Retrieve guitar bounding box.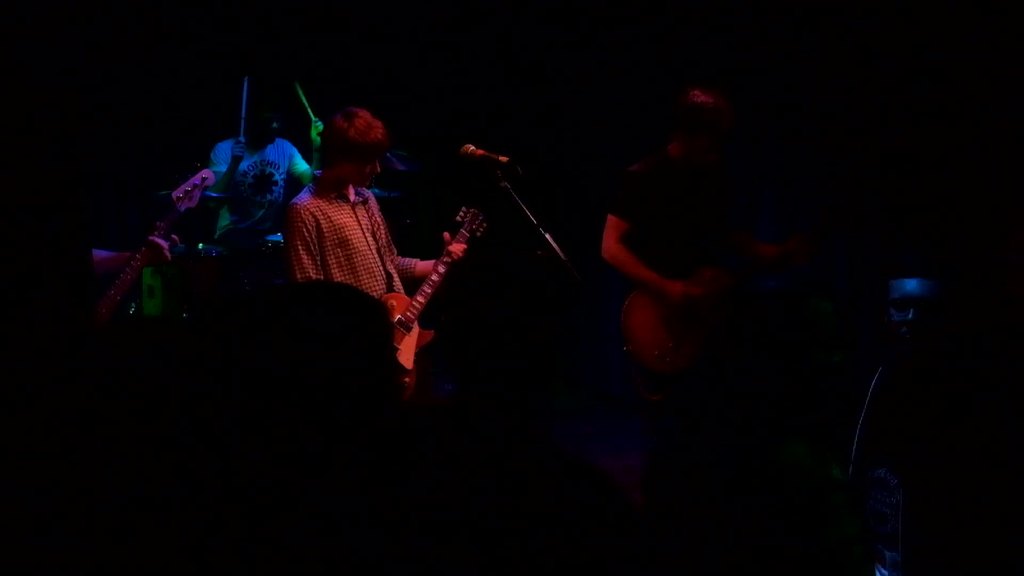
Bounding box: {"x1": 381, "y1": 203, "x2": 491, "y2": 398}.
